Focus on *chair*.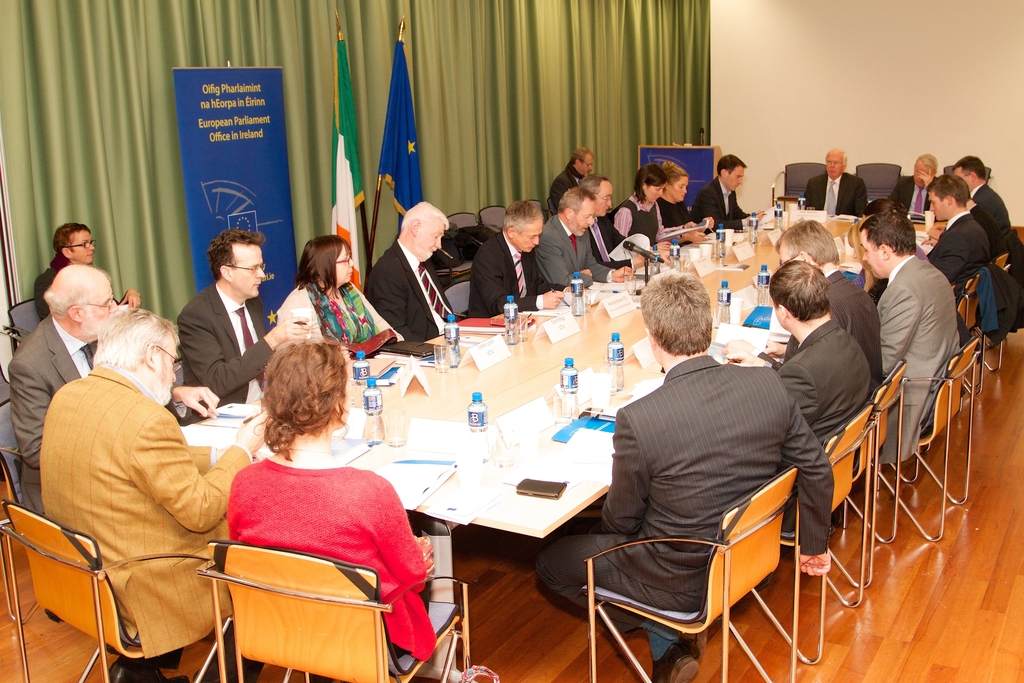
Focused at <bbox>745, 403, 874, 664</bbox>.
